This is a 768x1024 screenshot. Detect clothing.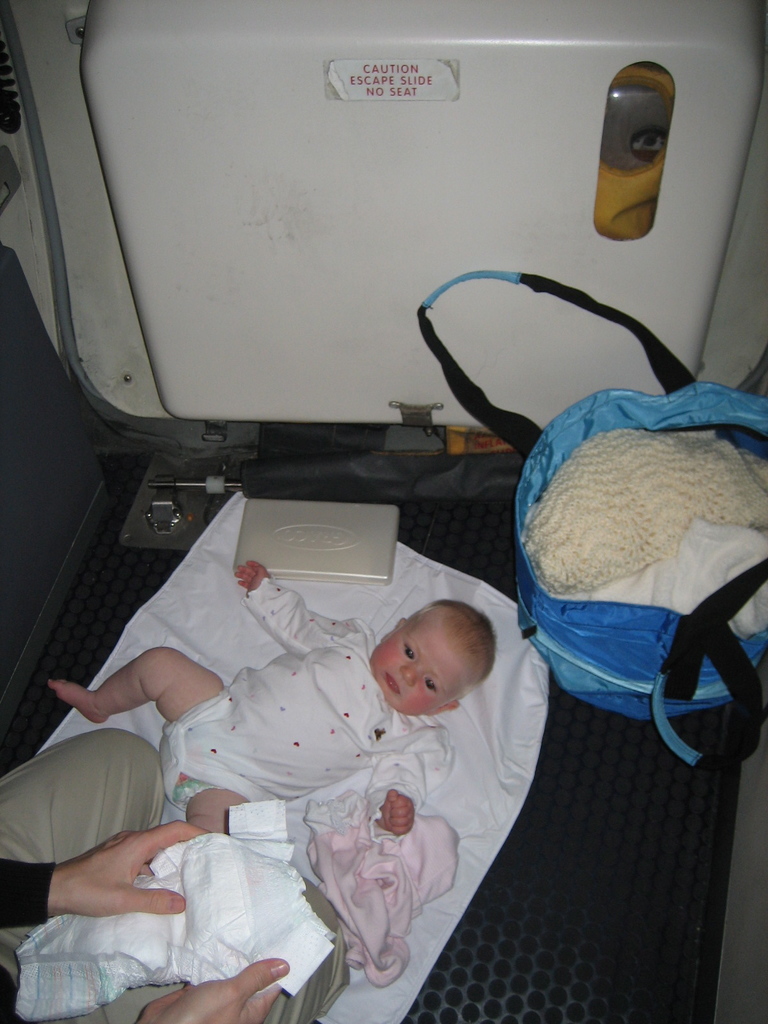
bbox(113, 593, 452, 825).
